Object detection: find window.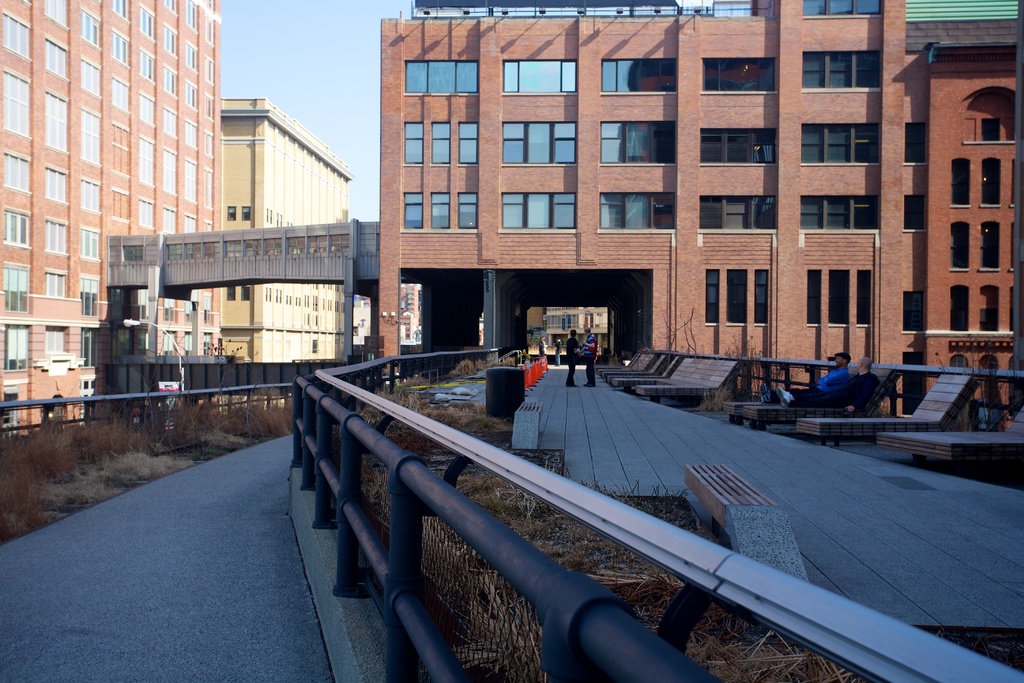
l=183, t=40, r=198, b=74.
